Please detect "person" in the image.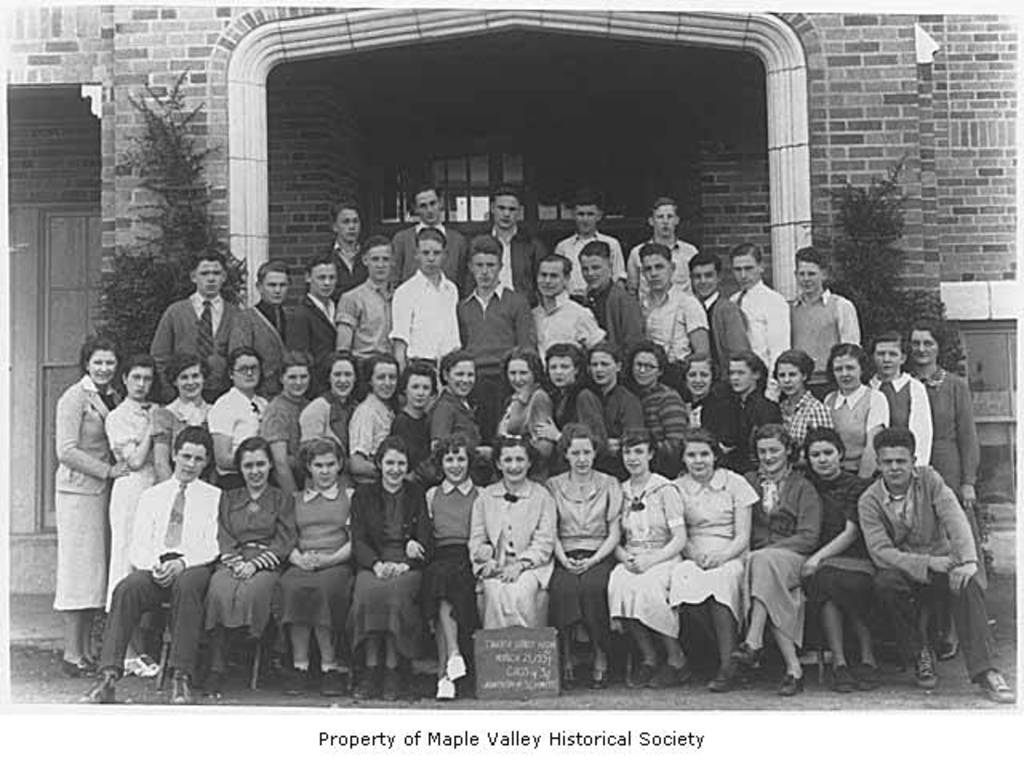
bbox=[635, 242, 712, 379].
